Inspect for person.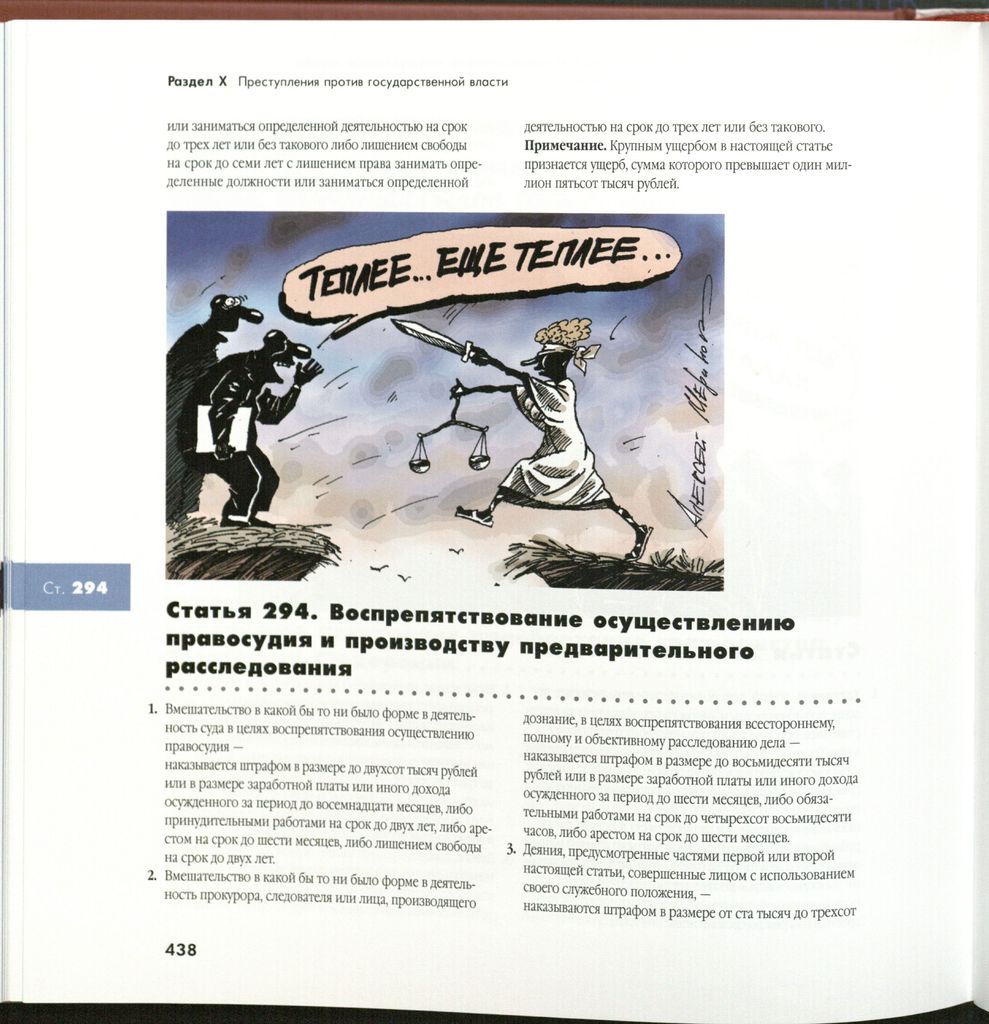
Inspection: [x1=164, y1=287, x2=267, y2=532].
